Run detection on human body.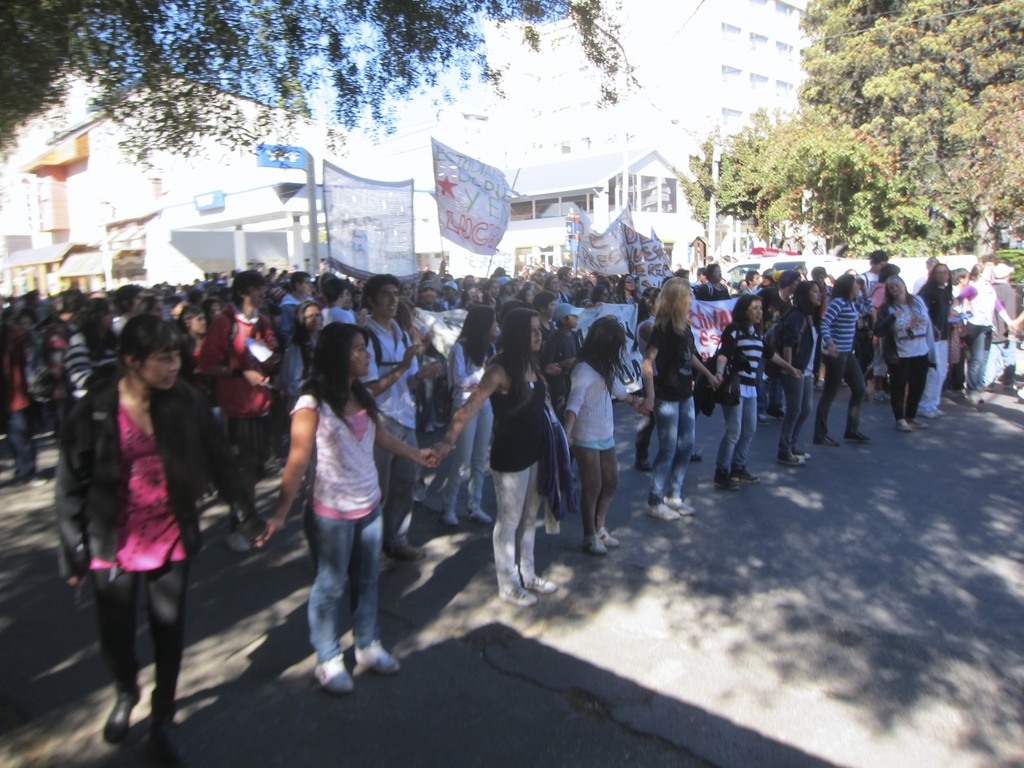
Result: 914/280/954/420.
